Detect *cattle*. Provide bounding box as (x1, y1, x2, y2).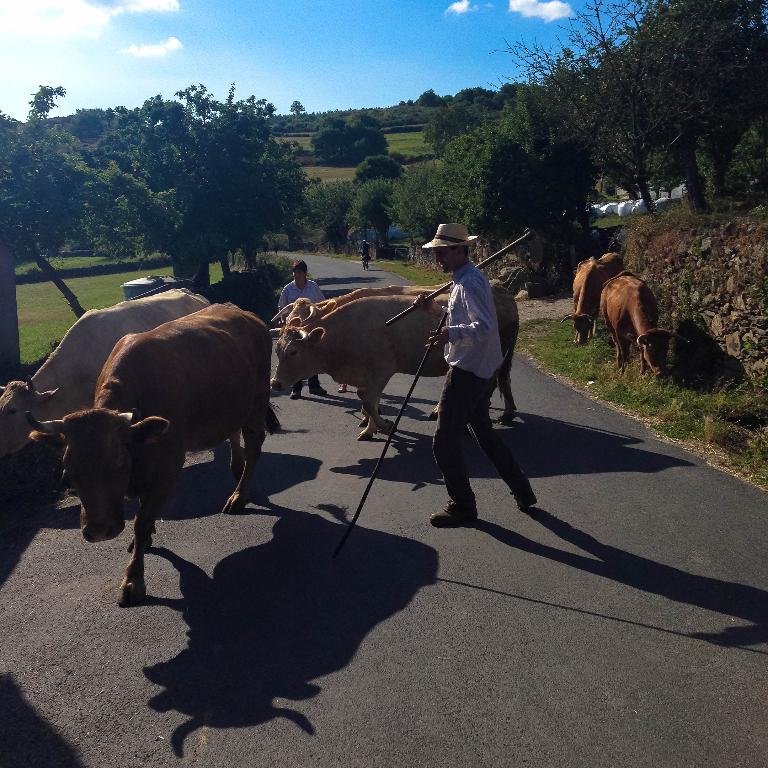
(602, 271, 681, 382).
